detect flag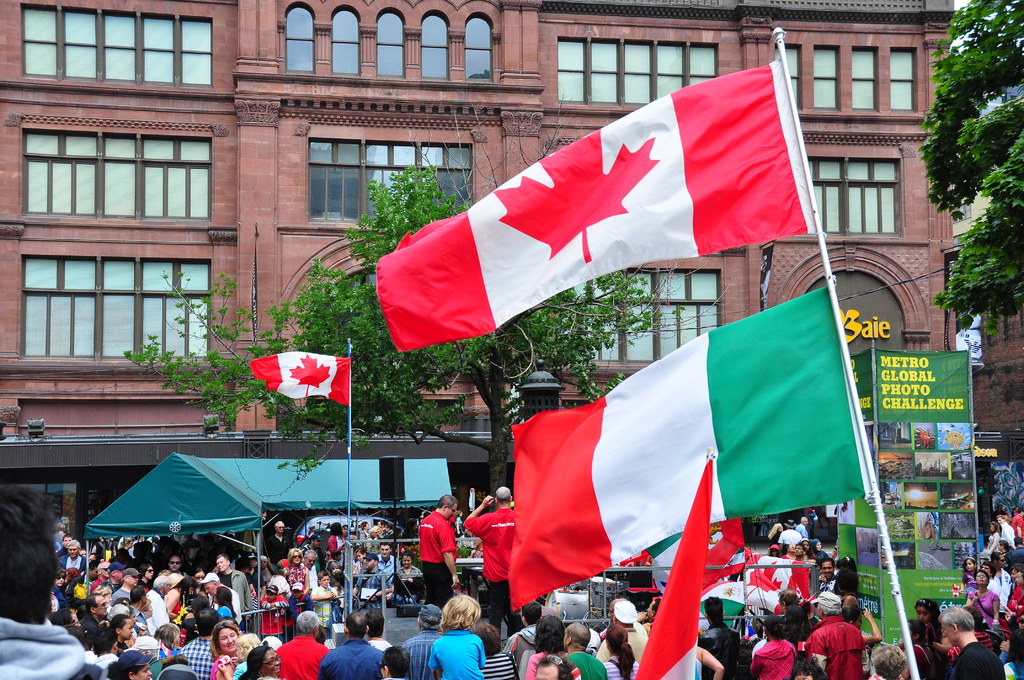
bbox=[698, 583, 748, 626]
